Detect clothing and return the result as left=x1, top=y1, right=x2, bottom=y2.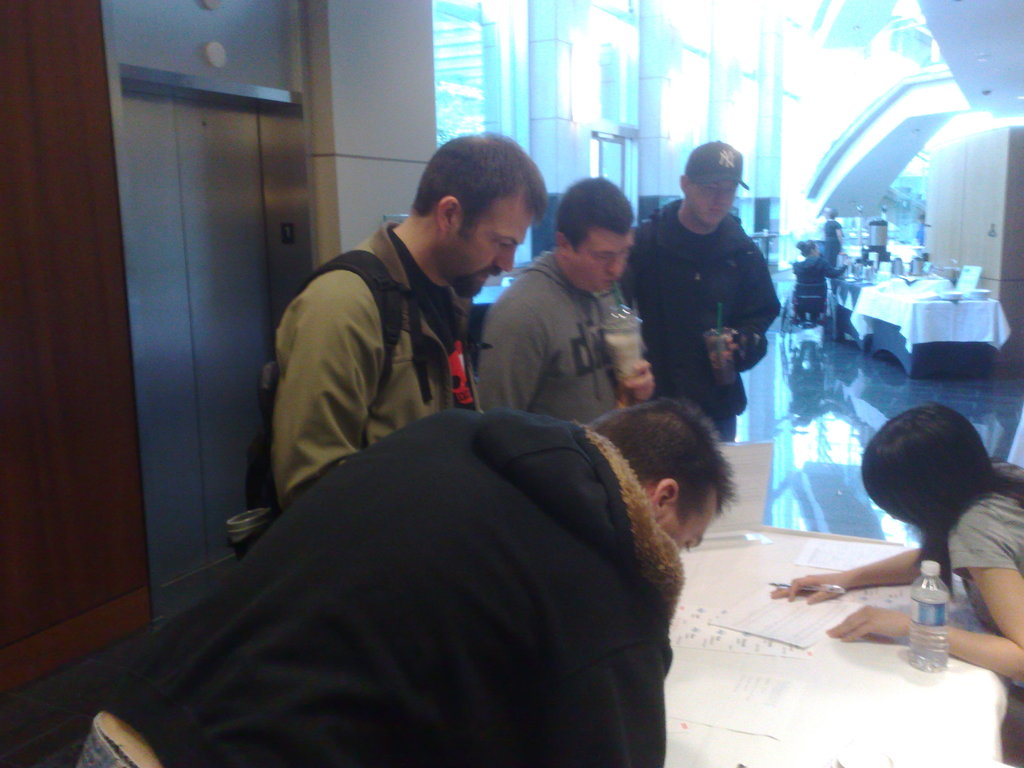
left=269, top=222, right=480, bottom=511.
